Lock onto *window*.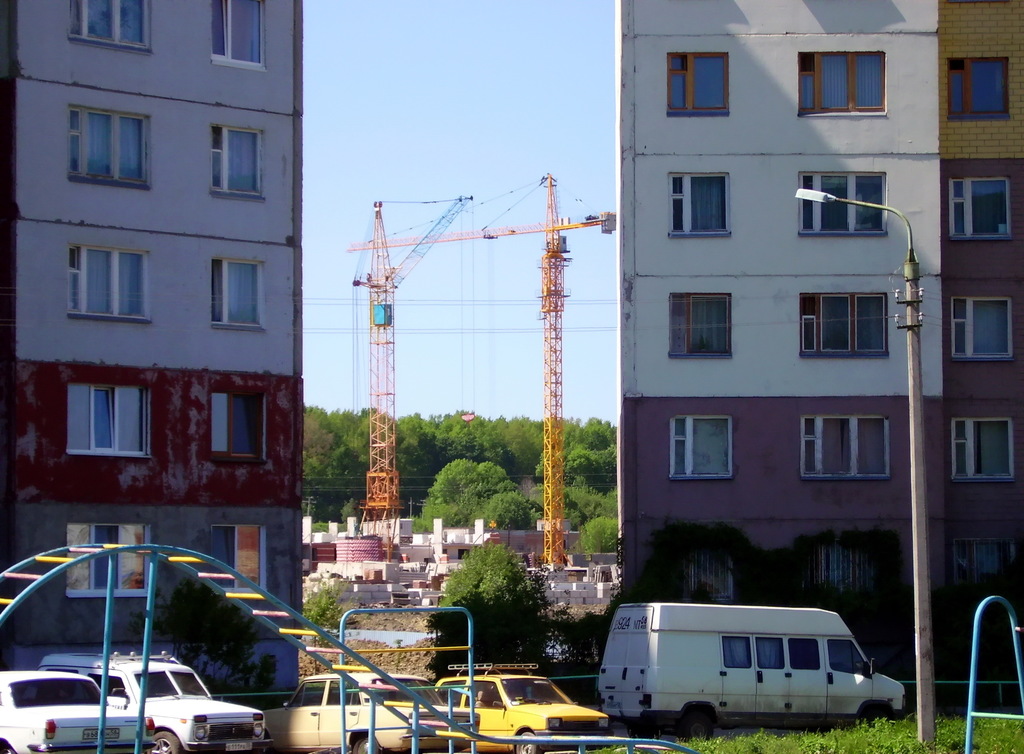
Locked: crop(210, 390, 270, 466).
